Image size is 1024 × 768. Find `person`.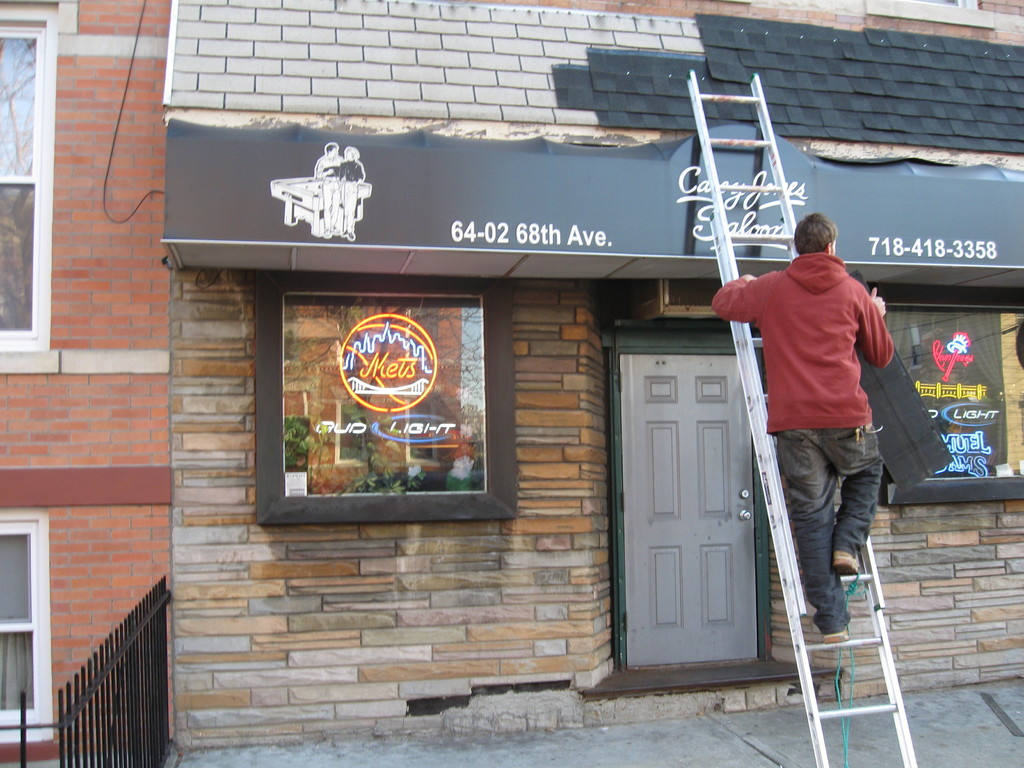
x1=337, y1=145, x2=365, y2=241.
